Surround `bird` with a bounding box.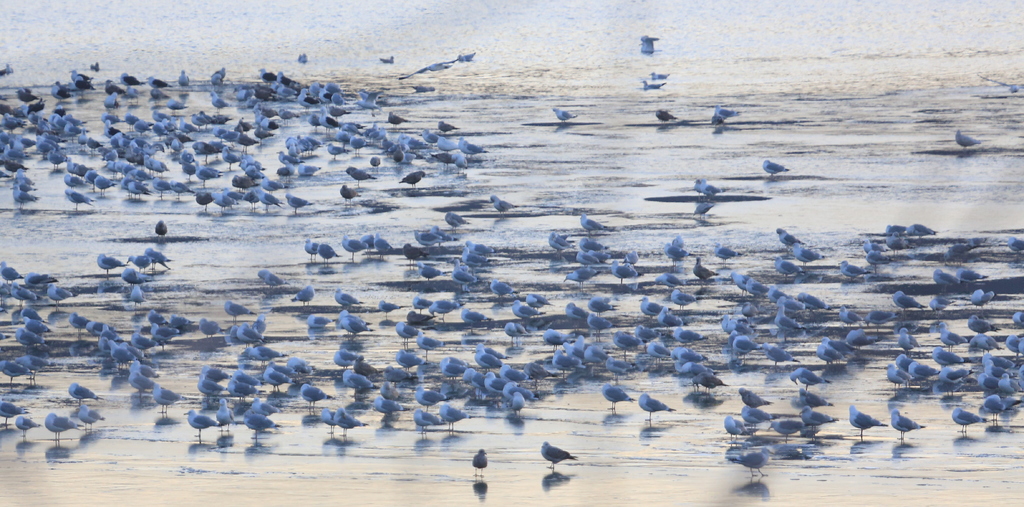
rect(1007, 234, 1023, 253).
